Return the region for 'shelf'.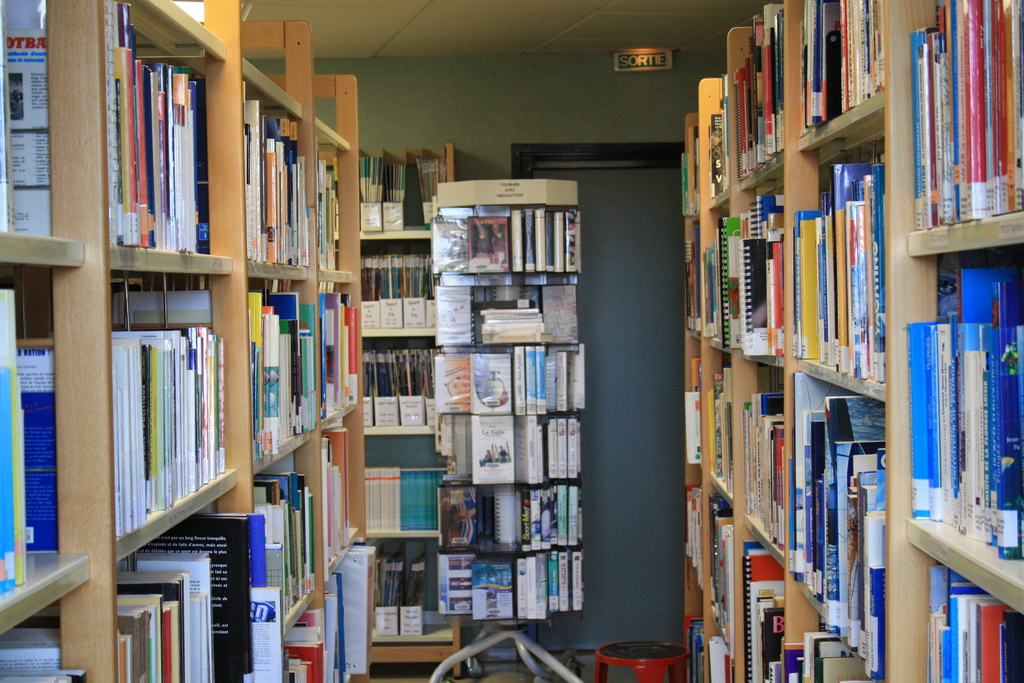
305:149:365:293.
